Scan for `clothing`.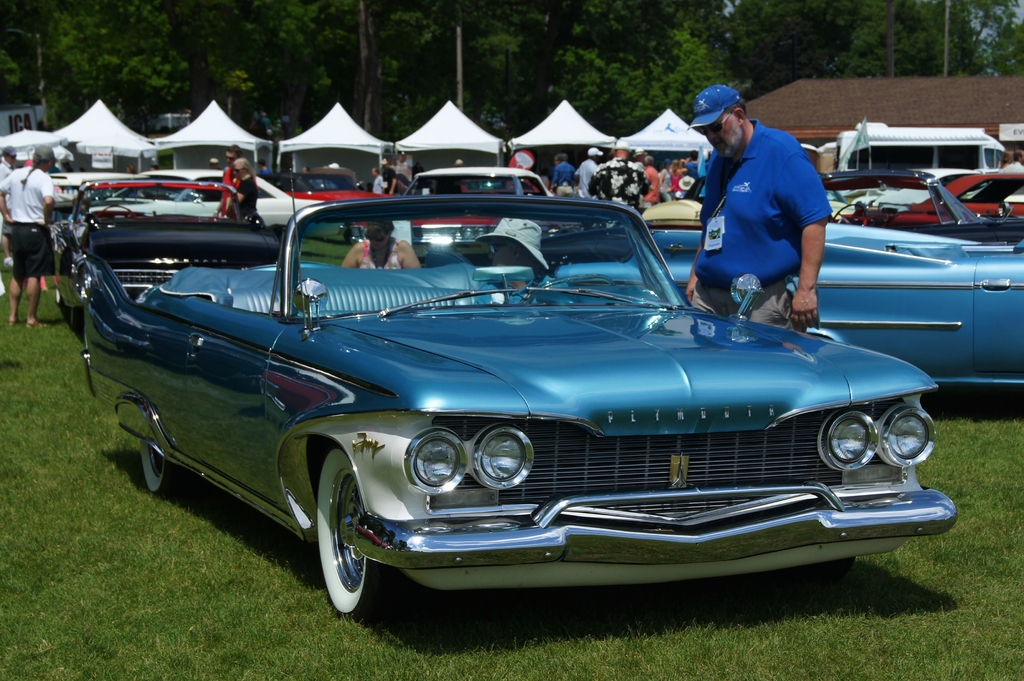
Scan result: [left=0, top=167, right=58, bottom=278].
